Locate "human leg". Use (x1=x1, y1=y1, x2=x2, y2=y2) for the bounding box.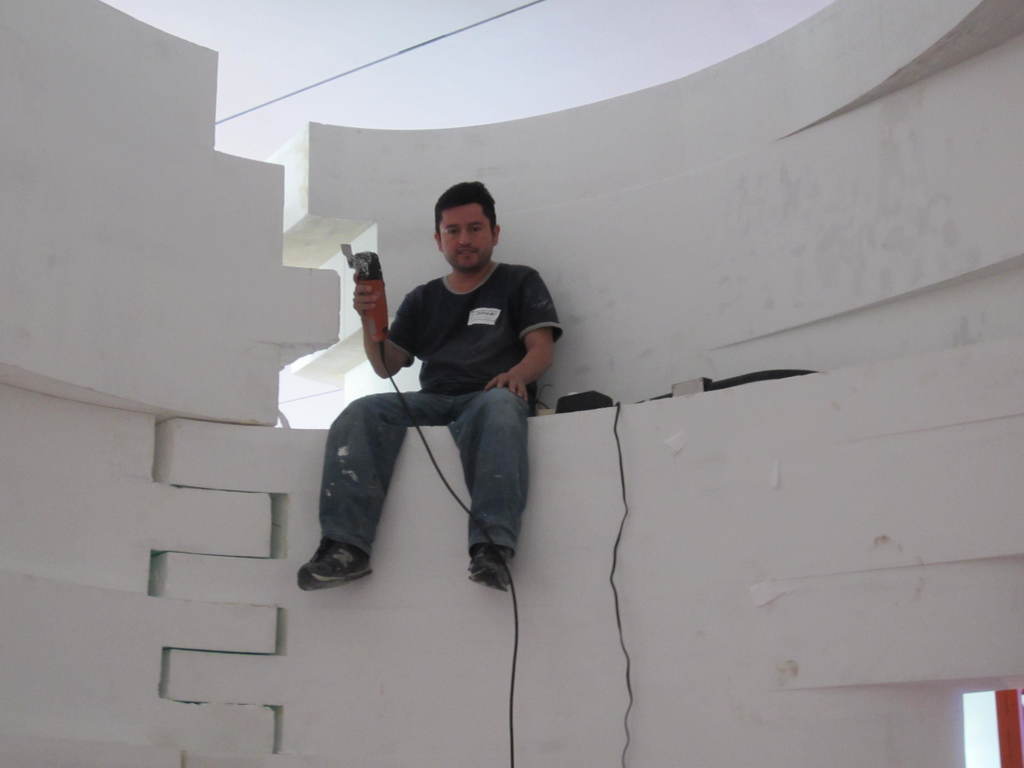
(x1=444, y1=383, x2=516, y2=580).
